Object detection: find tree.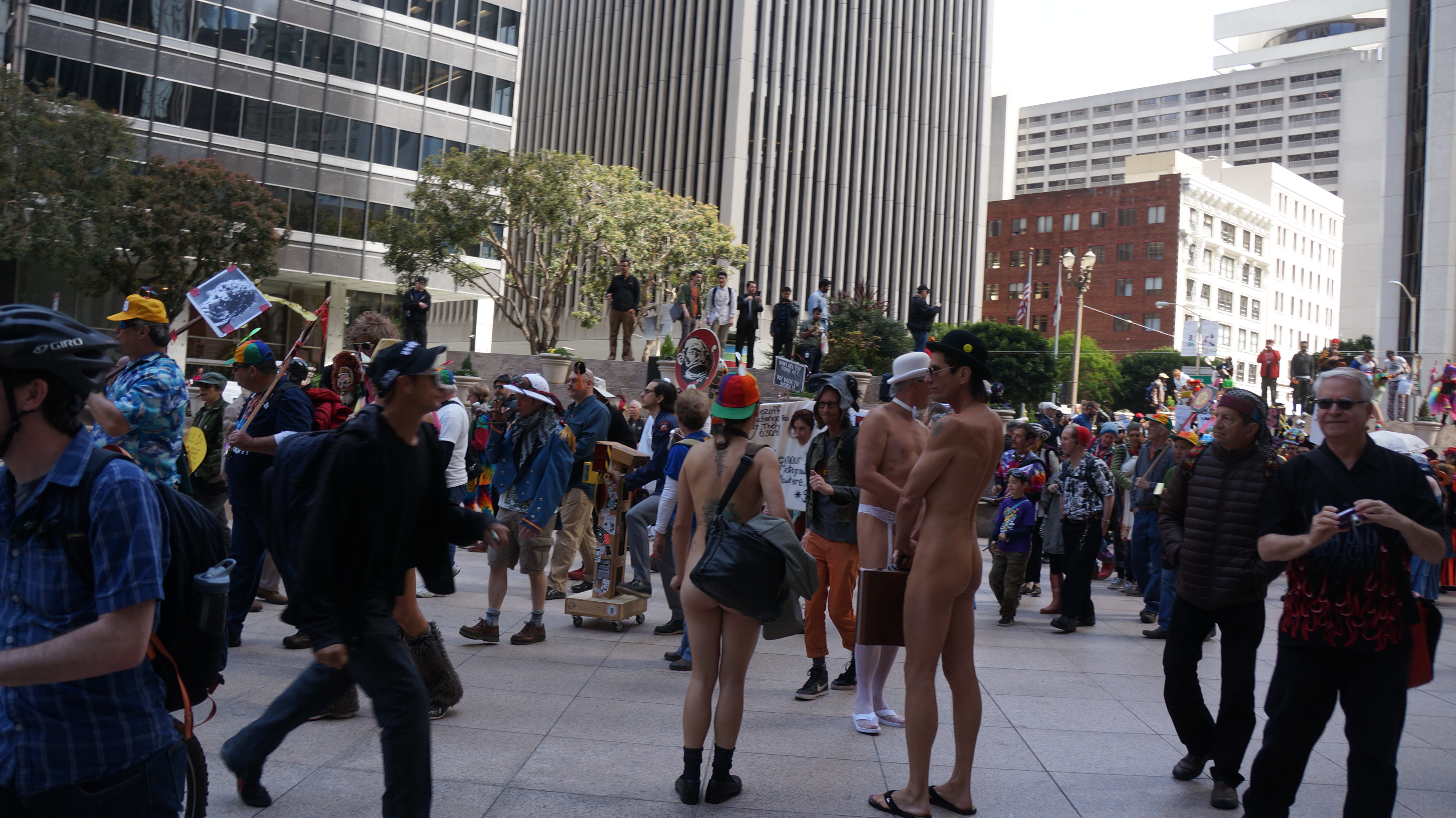
109/43/222/105.
